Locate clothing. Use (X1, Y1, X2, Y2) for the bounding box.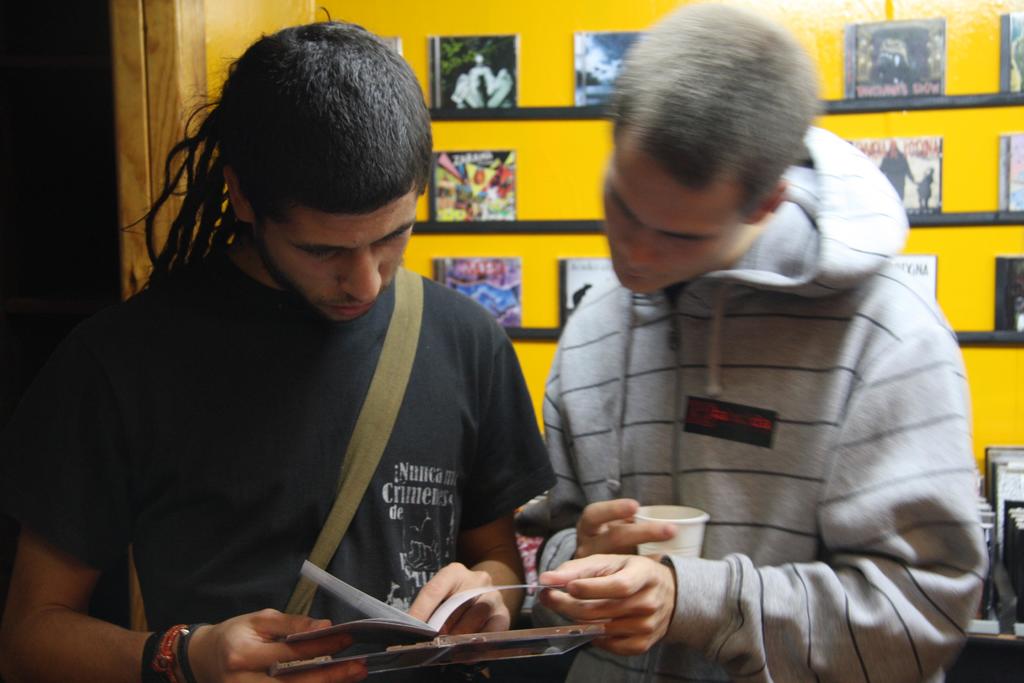
(530, 122, 986, 682).
